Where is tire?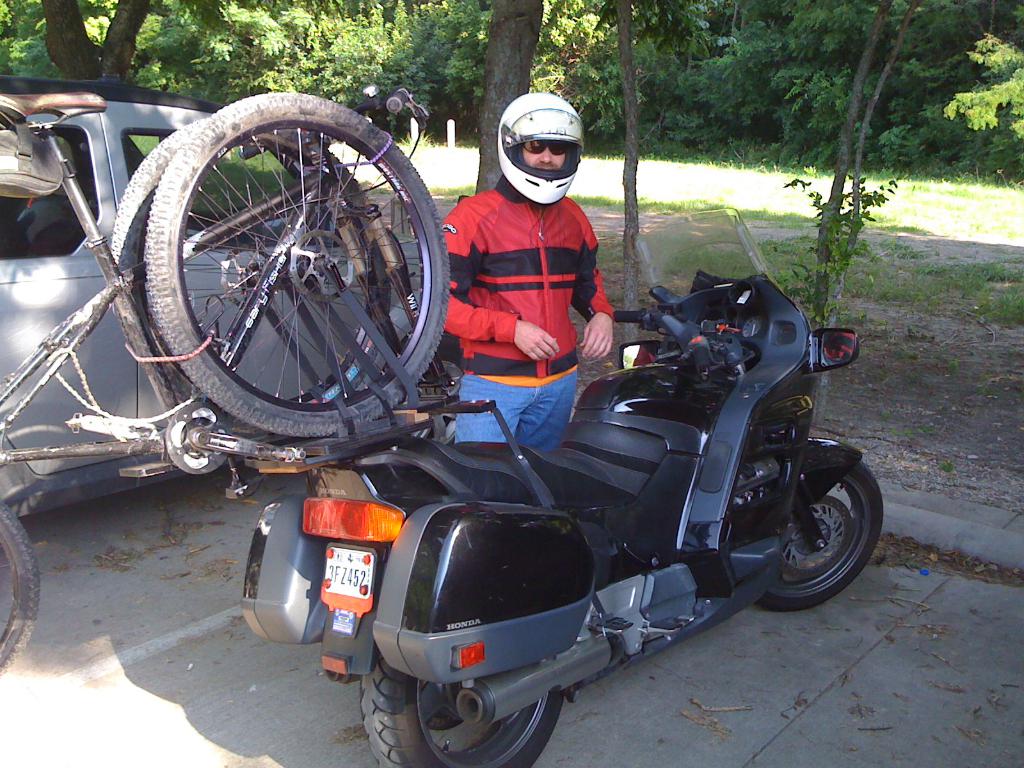
[x1=749, y1=455, x2=884, y2=615].
